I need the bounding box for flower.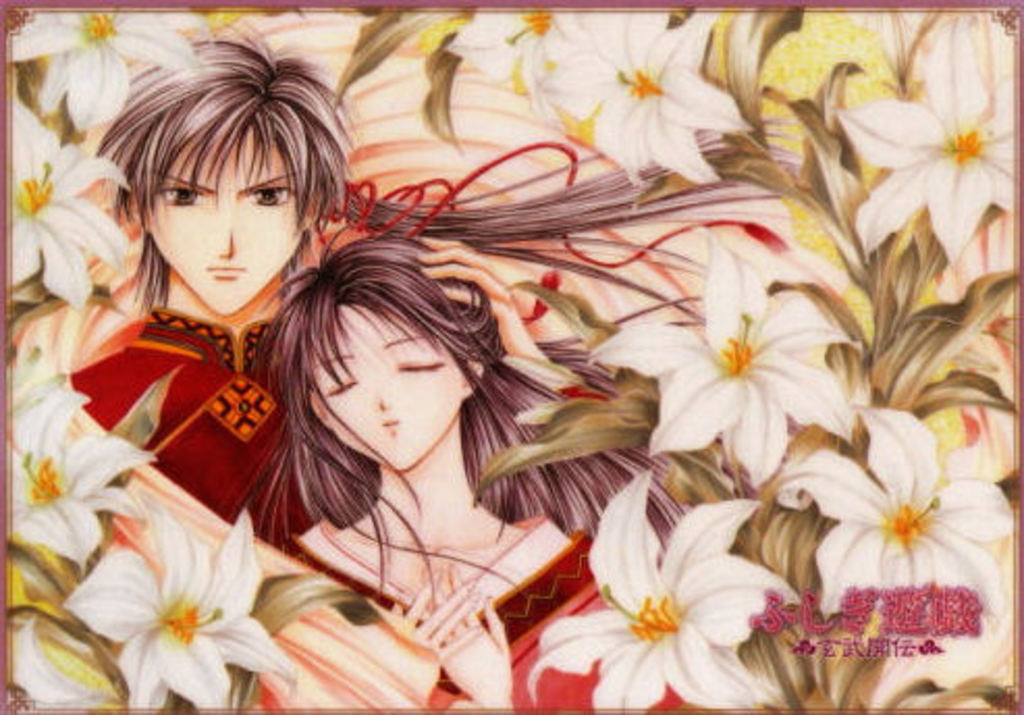
Here it is: crop(515, 495, 802, 700).
